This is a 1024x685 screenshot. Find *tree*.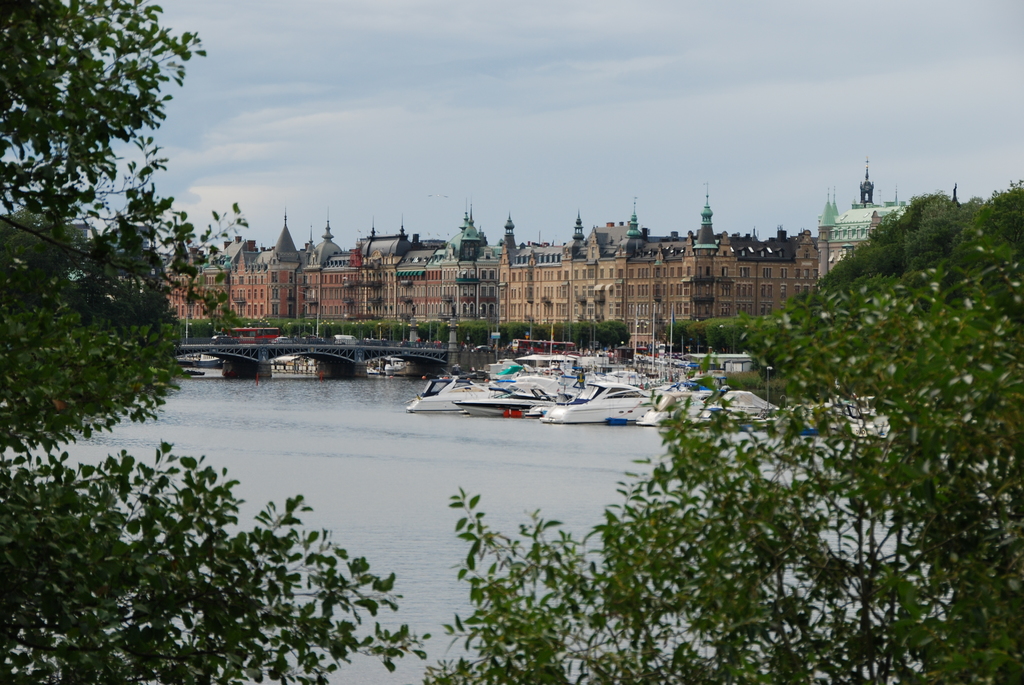
Bounding box: detection(0, 0, 434, 684).
